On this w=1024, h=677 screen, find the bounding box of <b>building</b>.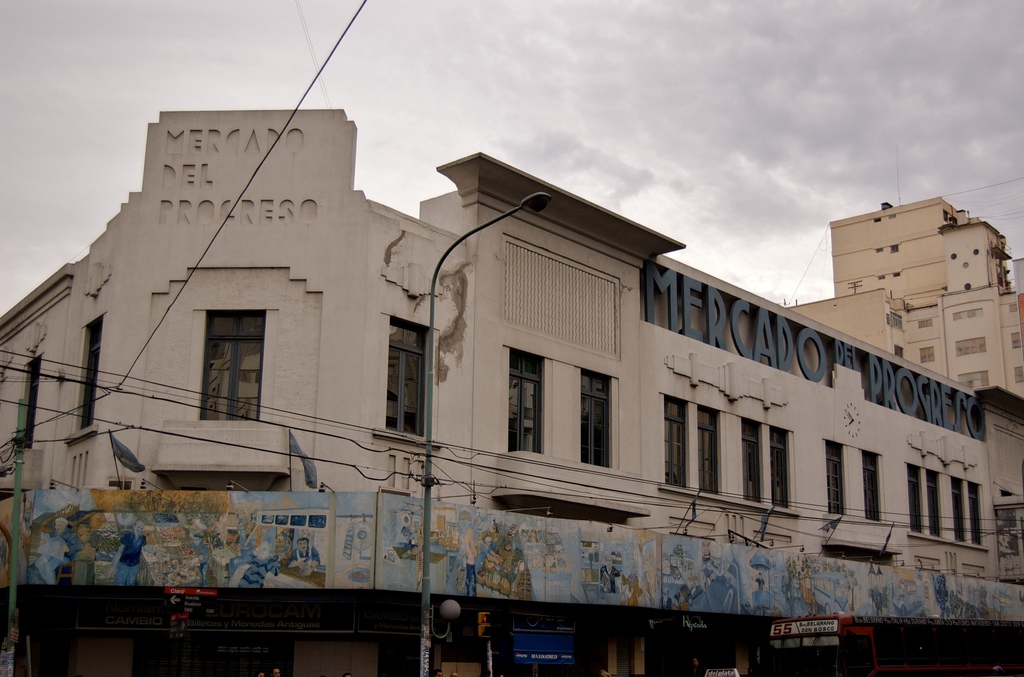
Bounding box: crop(0, 108, 1023, 676).
